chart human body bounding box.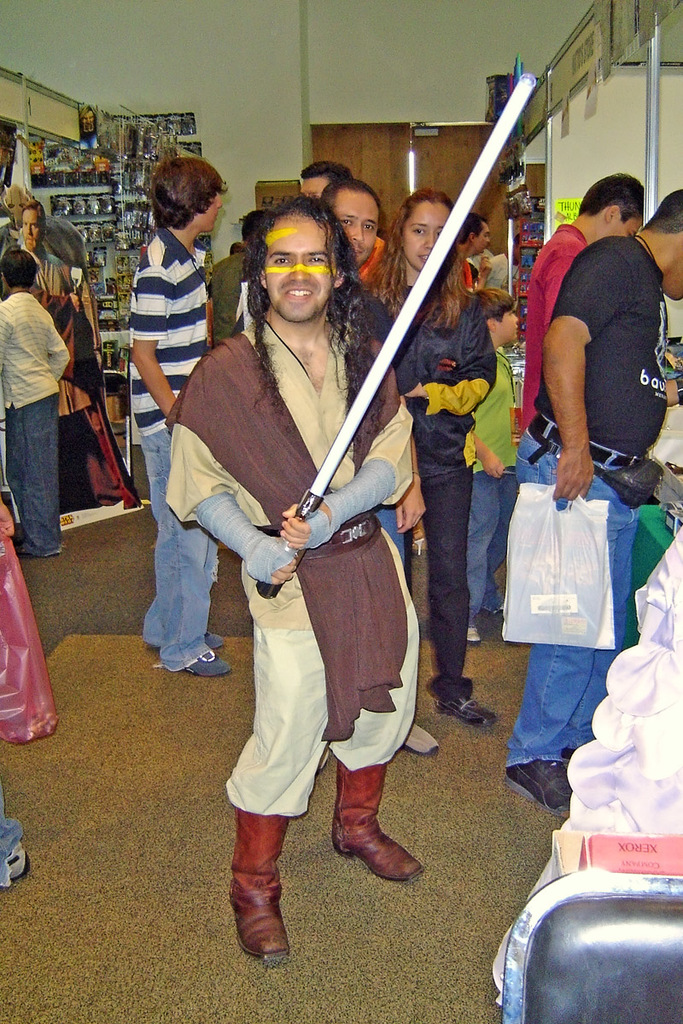
Charted: [0,291,73,564].
